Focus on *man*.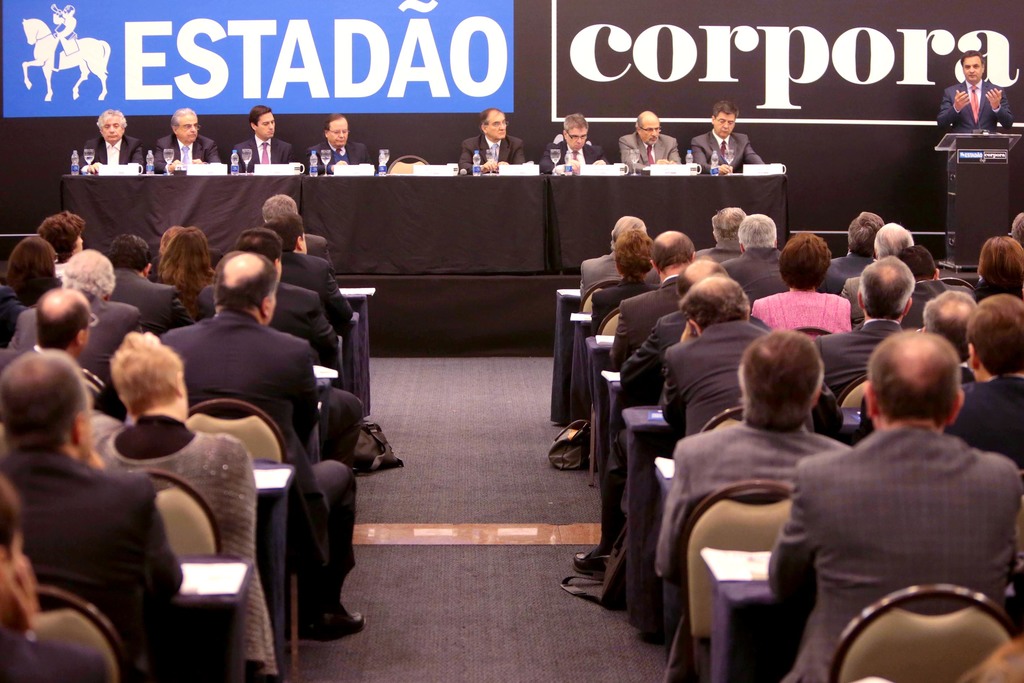
Focused at detection(306, 107, 371, 177).
